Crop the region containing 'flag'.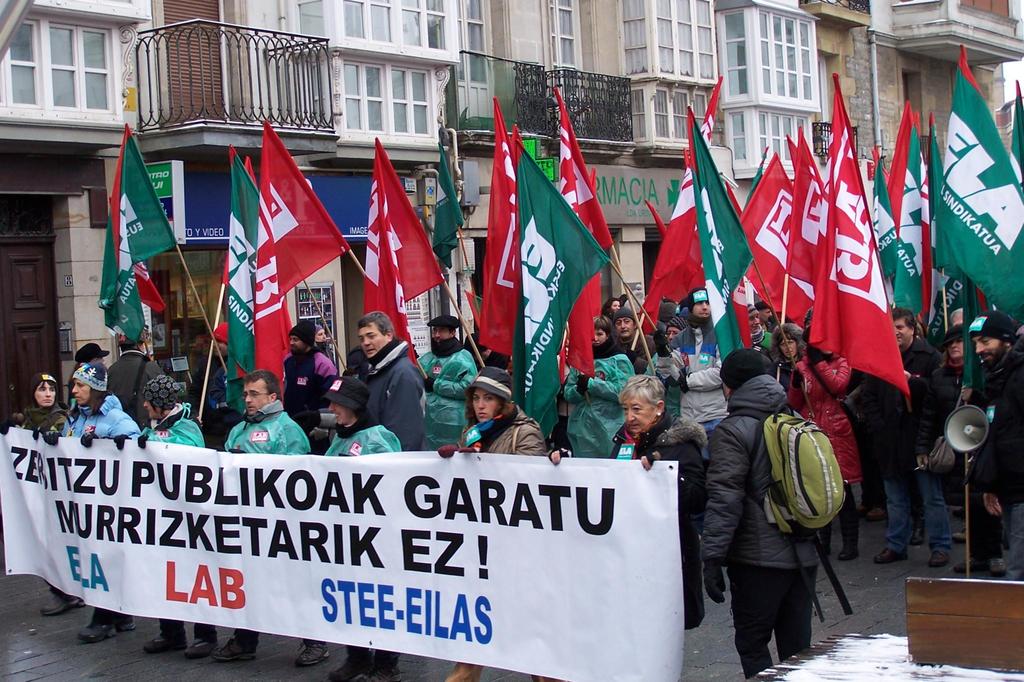
Crop region: x1=515, y1=138, x2=607, y2=432.
